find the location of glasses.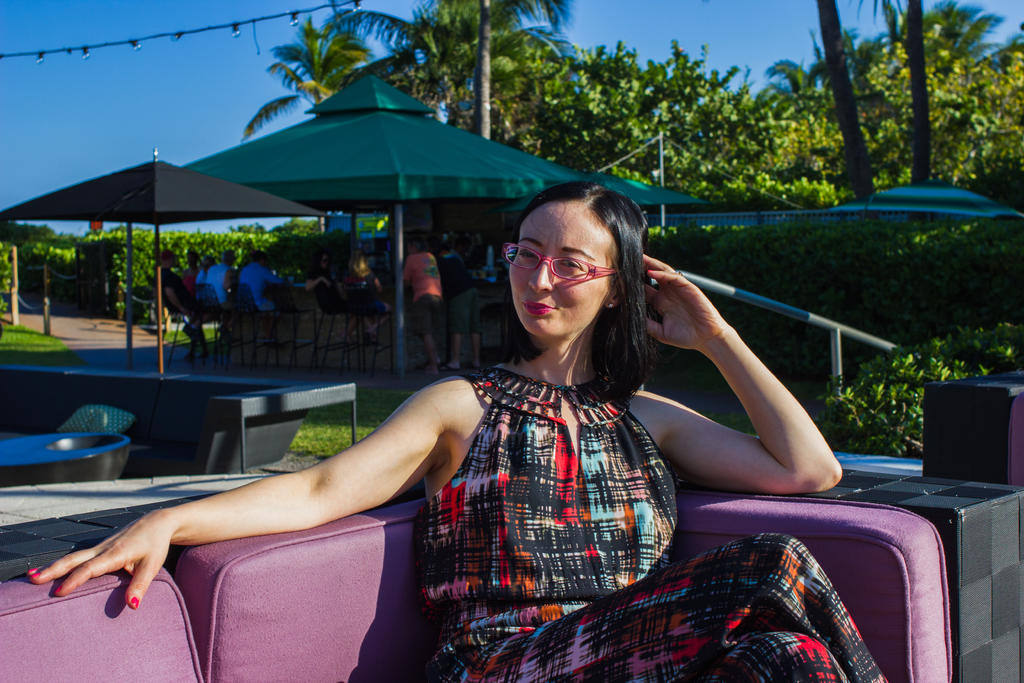
Location: 508, 248, 628, 297.
